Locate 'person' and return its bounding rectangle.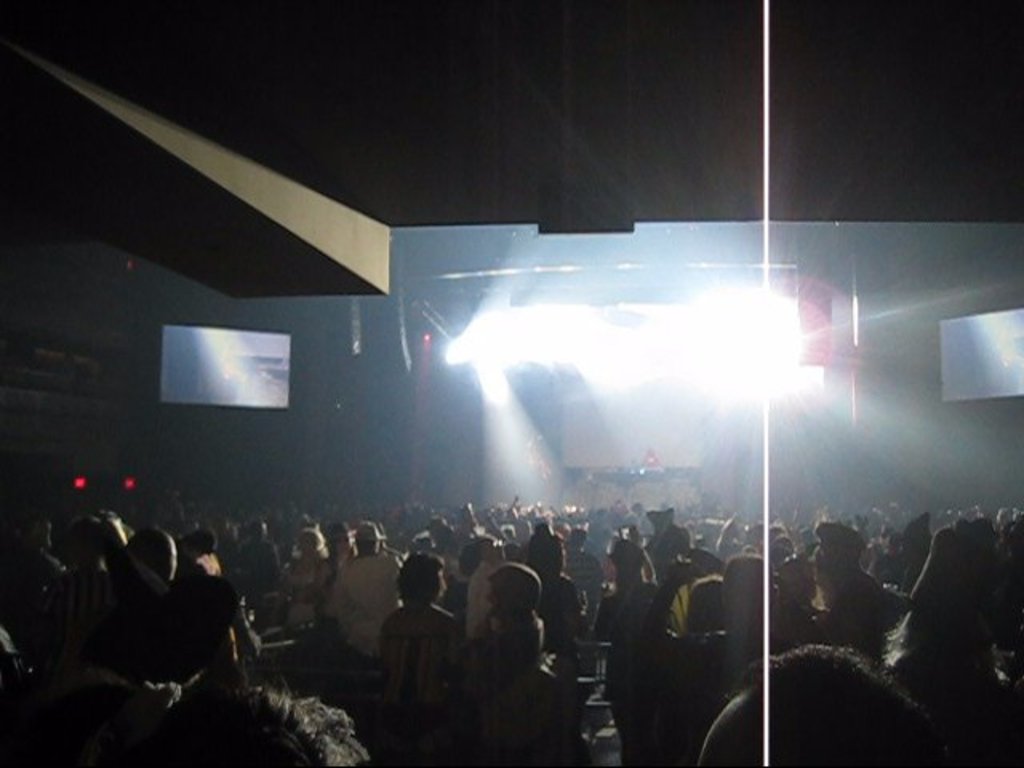
select_region(318, 526, 400, 675).
